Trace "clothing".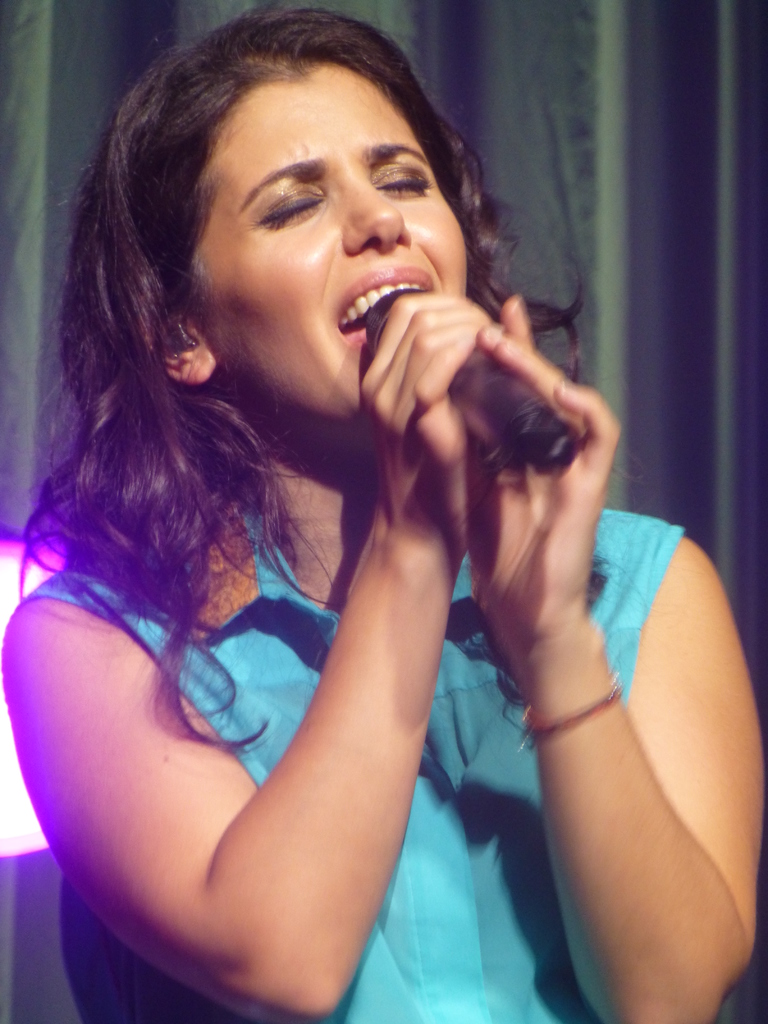
Traced to locate(15, 476, 745, 1023).
